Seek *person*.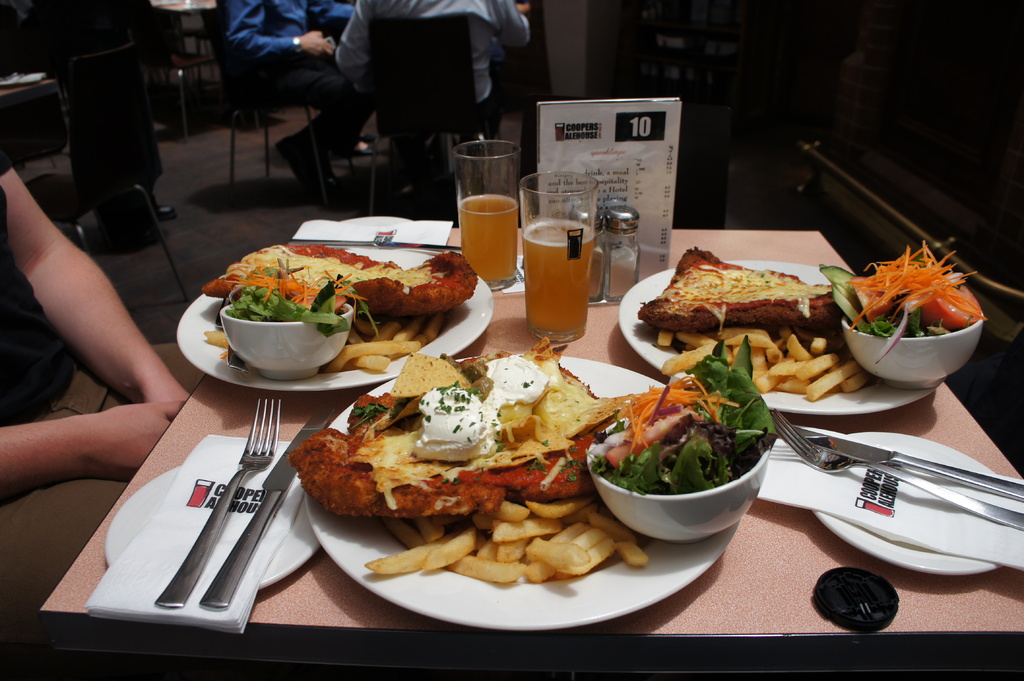
select_region(17, 0, 197, 256).
